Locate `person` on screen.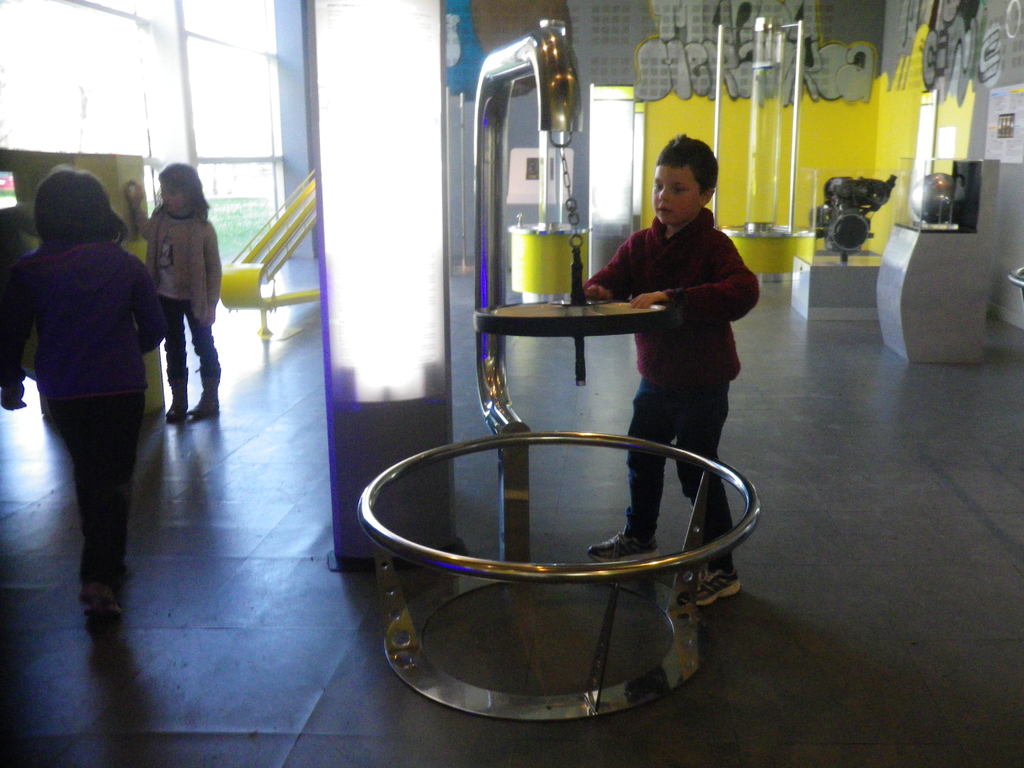
On screen at locate(133, 156, 212, 430).
